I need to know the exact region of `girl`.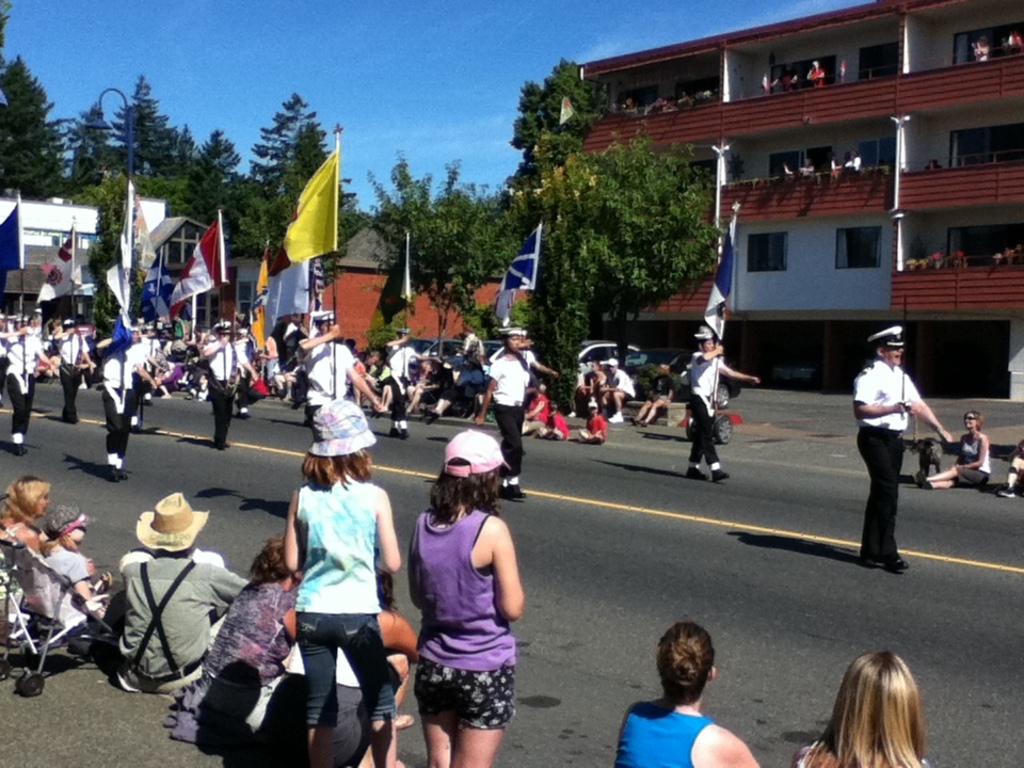
Region: locate(921, 410, 989, 489).
